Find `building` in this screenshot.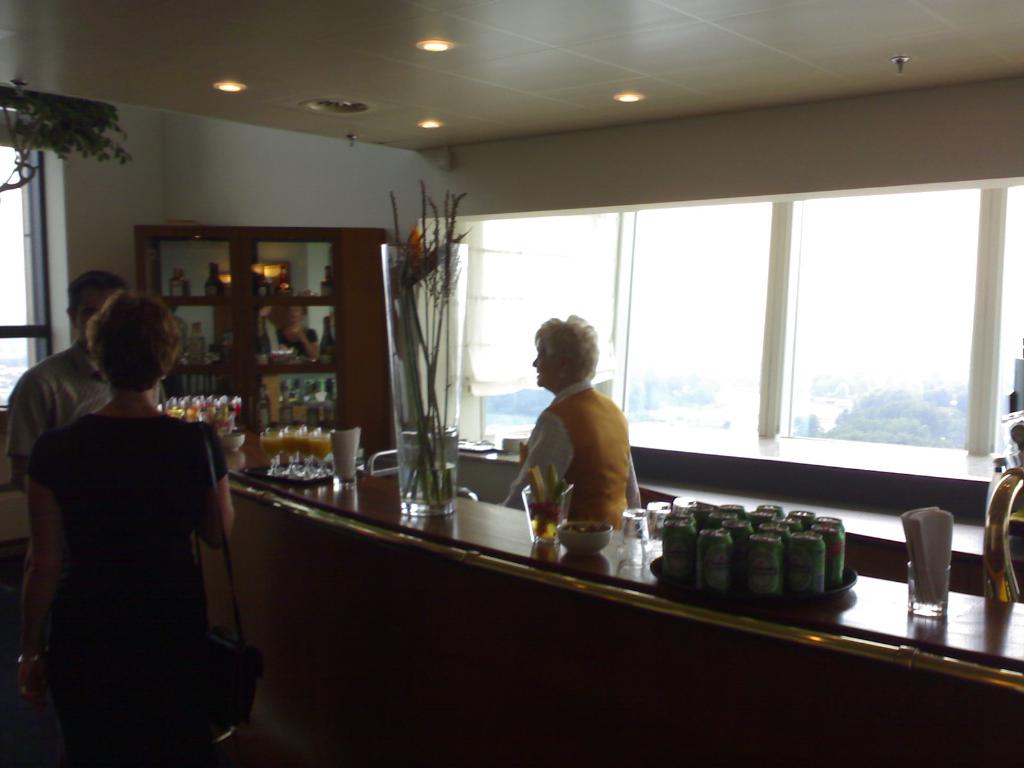
The bounding box for `building` is [0,0,1023,767].
